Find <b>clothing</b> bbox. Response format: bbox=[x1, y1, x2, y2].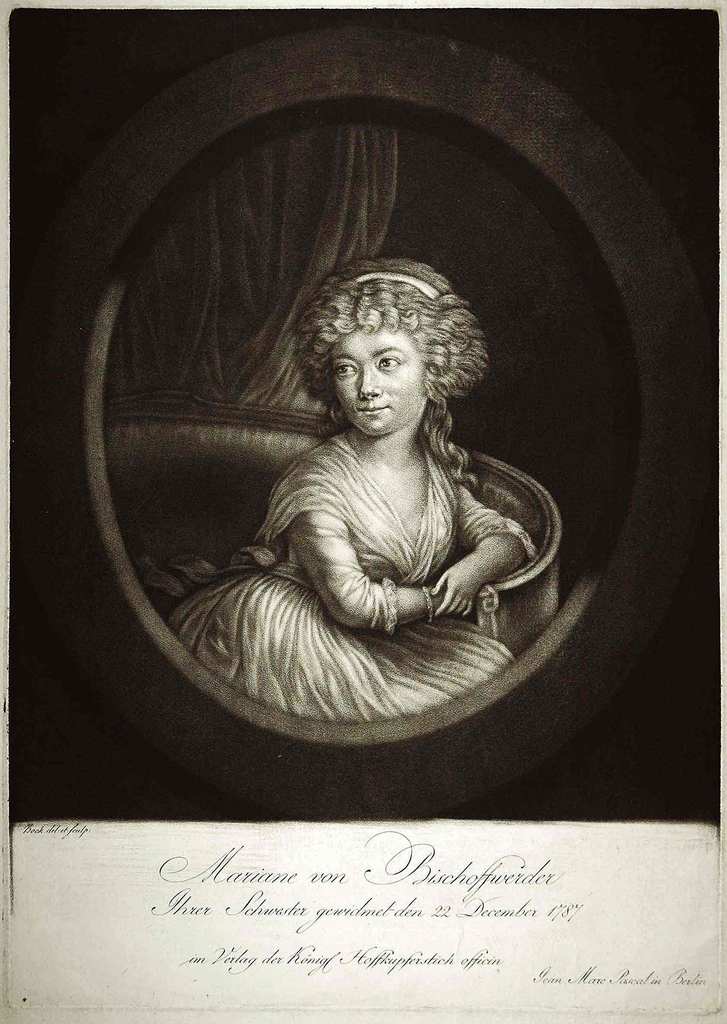
bbox=[164, 443, 537, 719].
